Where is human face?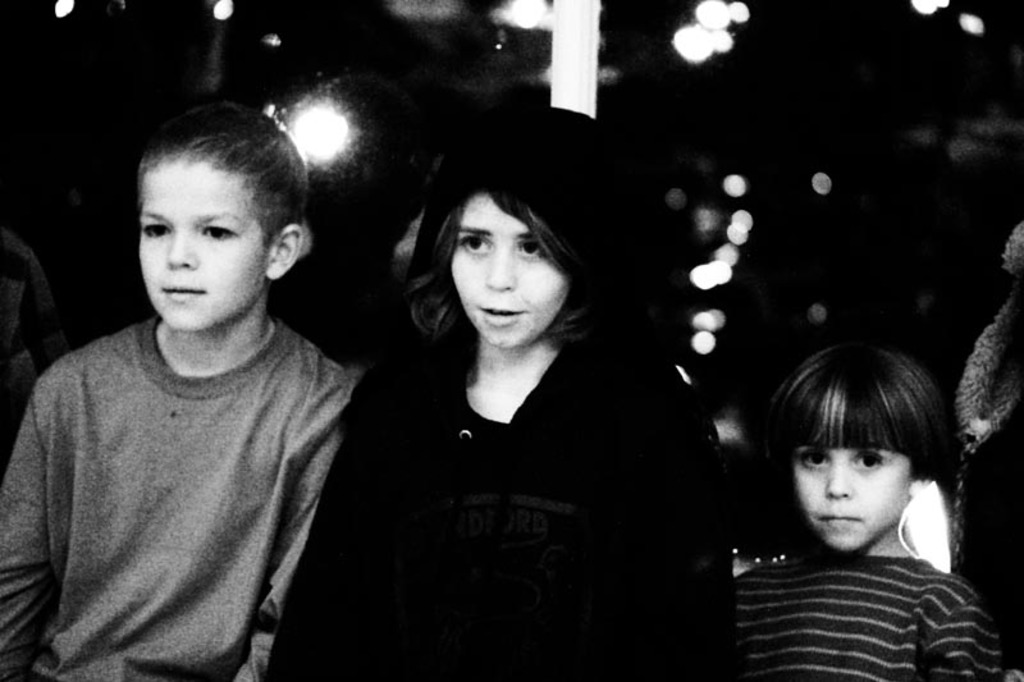
region(804, 448, 908, 553).
